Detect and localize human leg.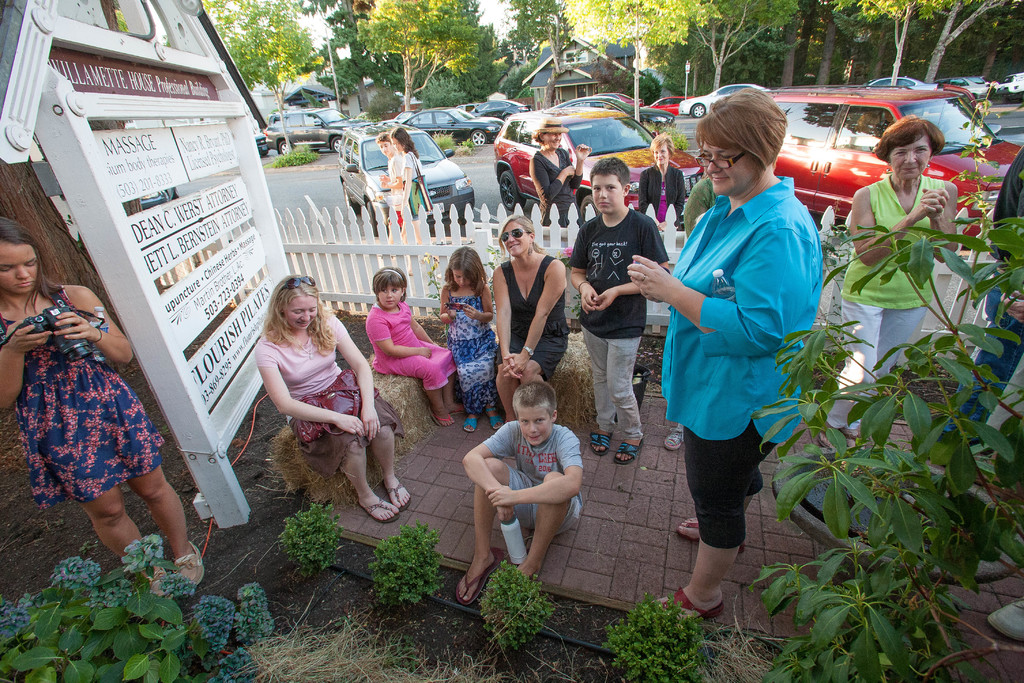
Localized at 919, 269, 1023, 518.
